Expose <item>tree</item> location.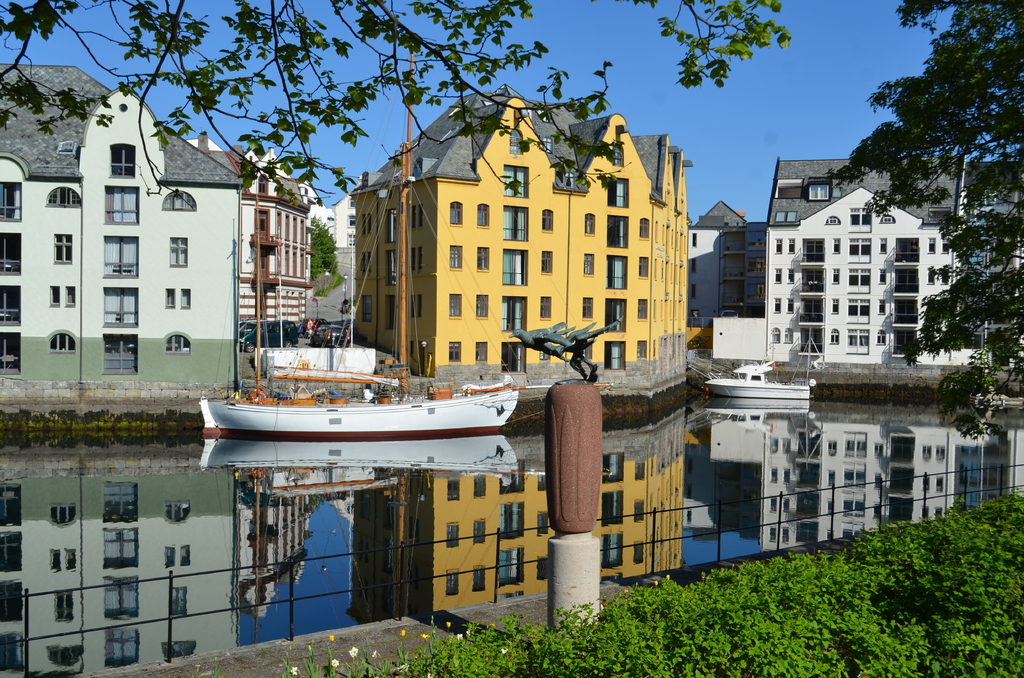
Exposed at bbox=[0, 0, 788, 207].
